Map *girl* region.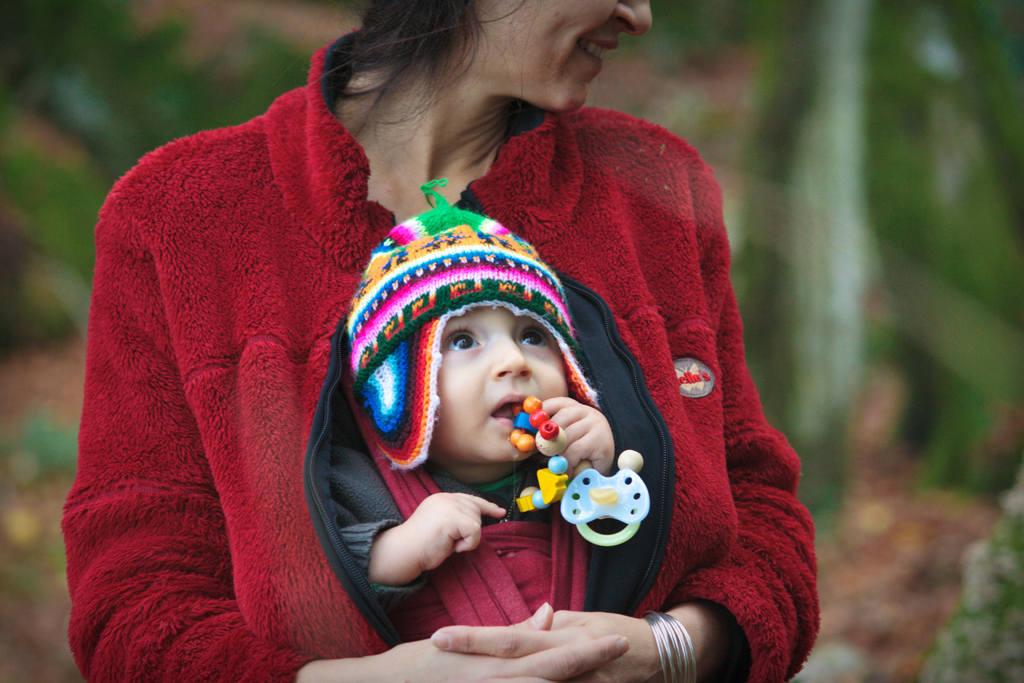
Mapped to detection(337, 179, 614, 638).
